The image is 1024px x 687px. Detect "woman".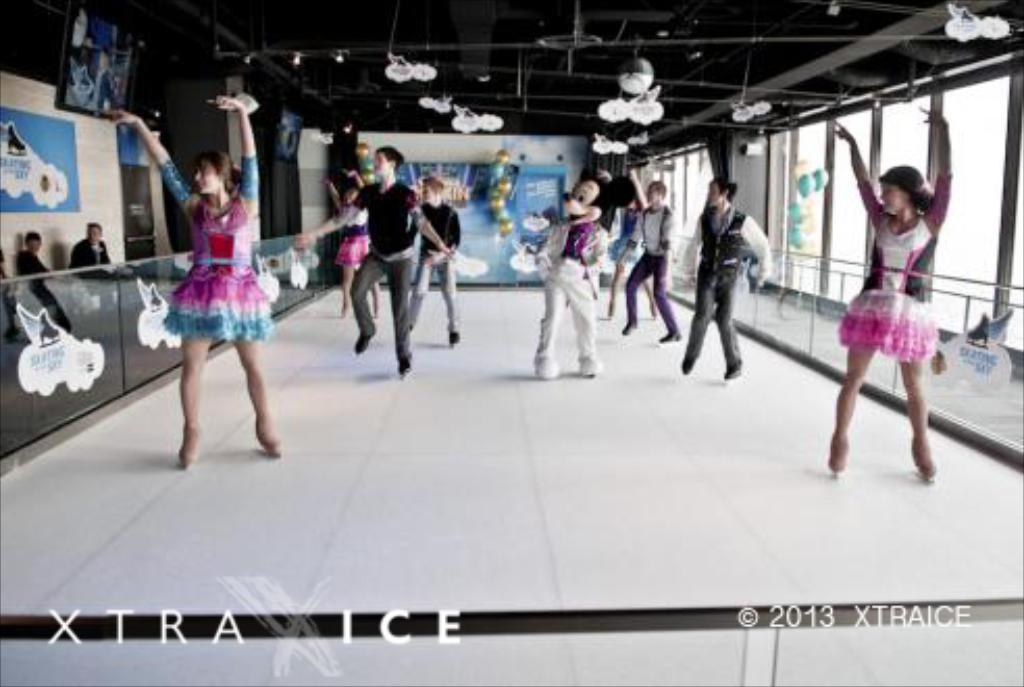
Detection: bbox=(108, 90, 287, 473).
